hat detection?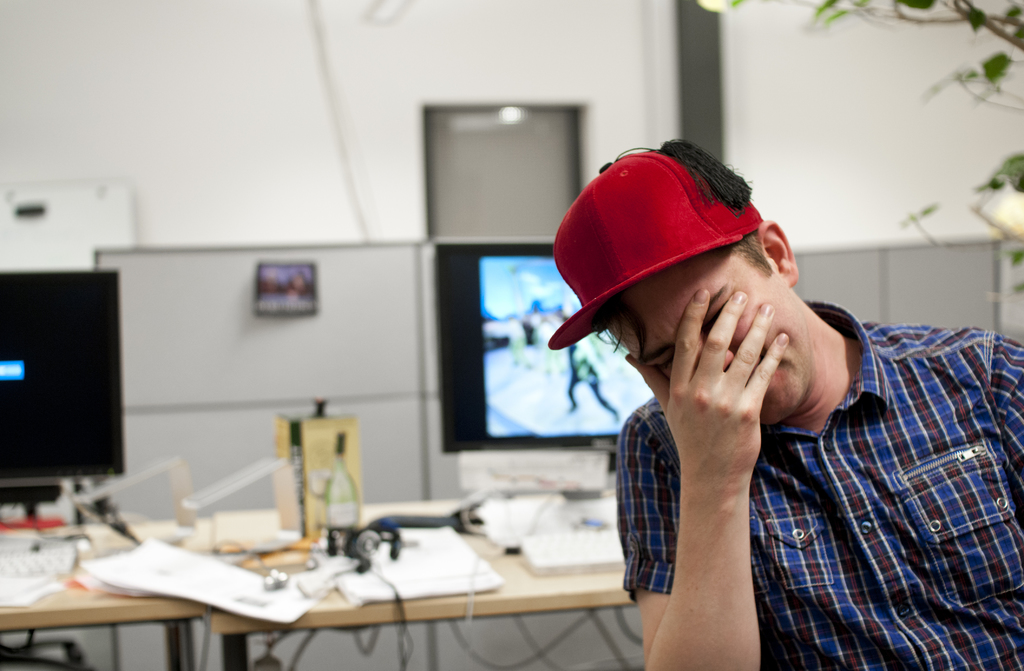
left=544, top=137, right=765, bottom=351
